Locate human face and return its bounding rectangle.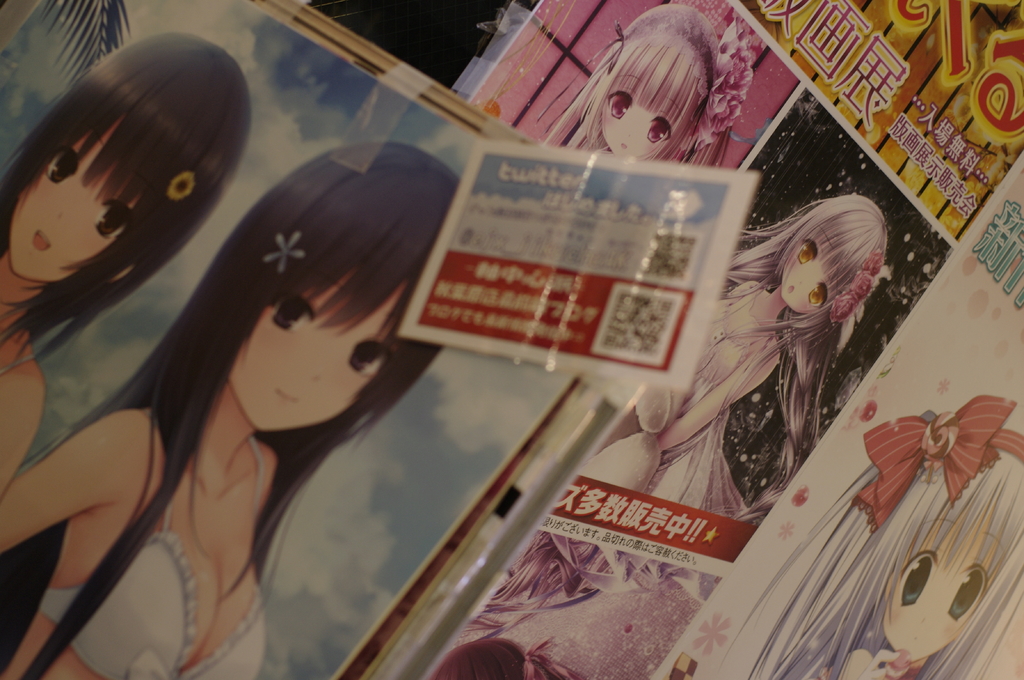
BBox(881, 492, 1002, 665).
